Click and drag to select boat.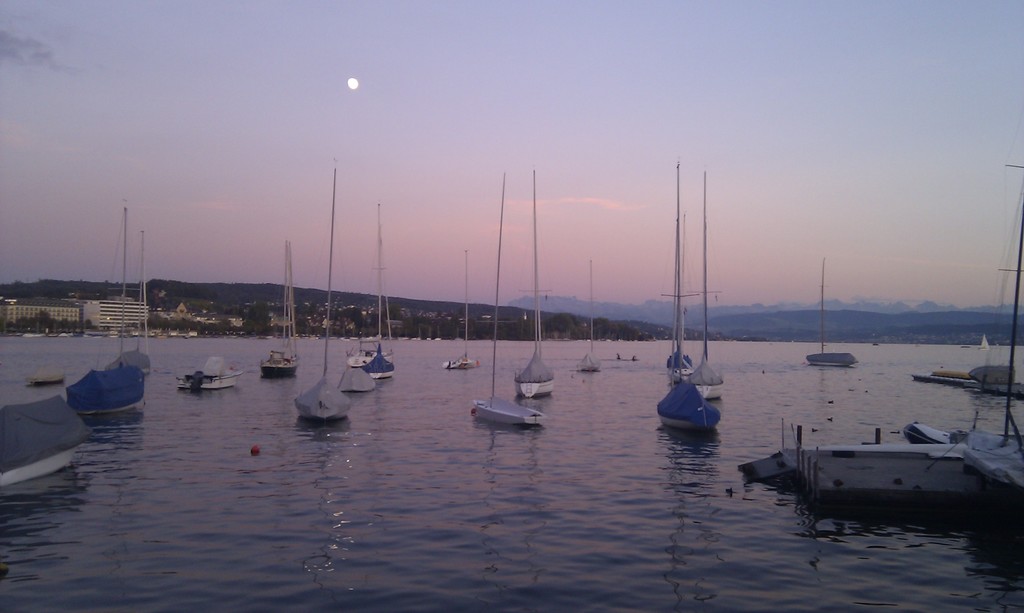
Selection: detection(662, 211, 698, 388).
